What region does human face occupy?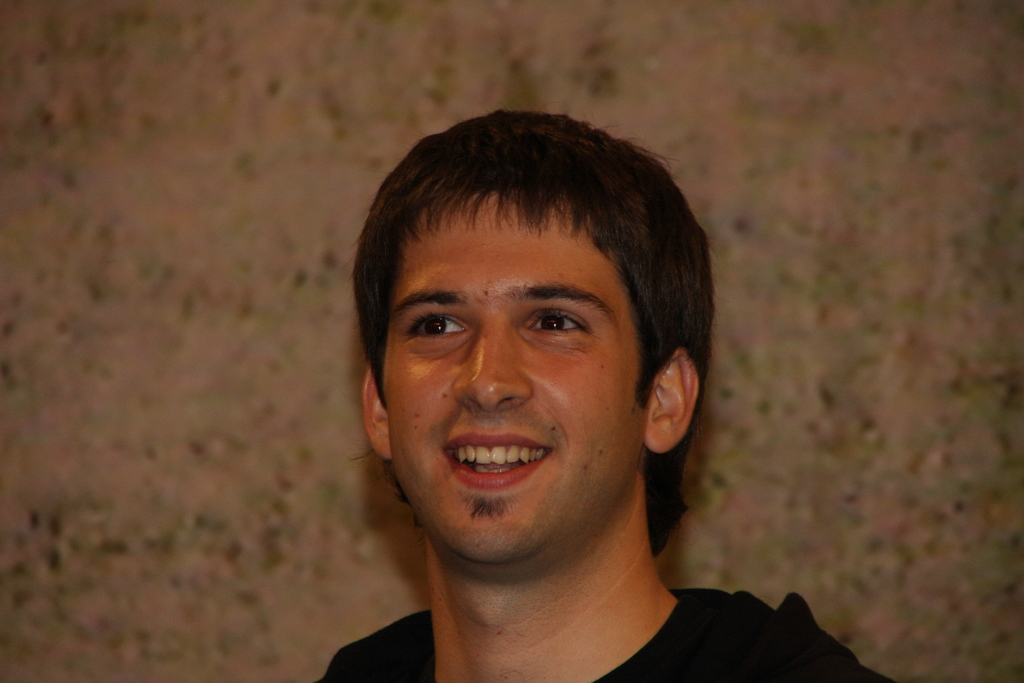
[365,177,679,552].
